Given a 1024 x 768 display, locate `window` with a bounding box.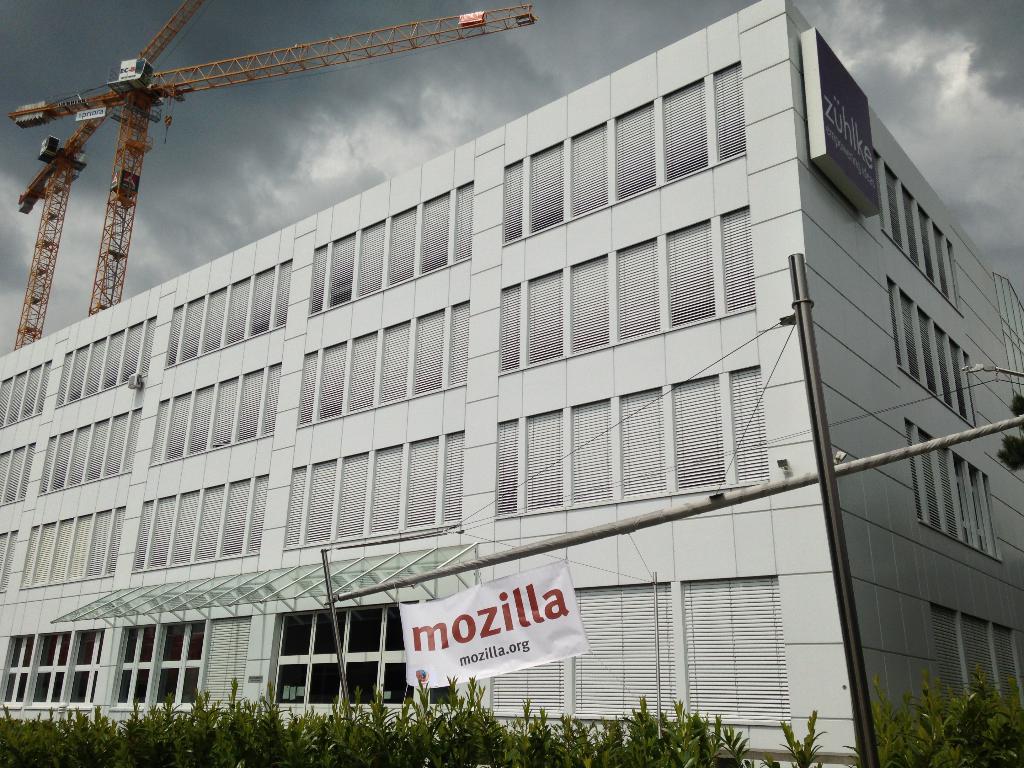
Located: pyautogui.locateOnScreen(948, 451, 977, 550).
